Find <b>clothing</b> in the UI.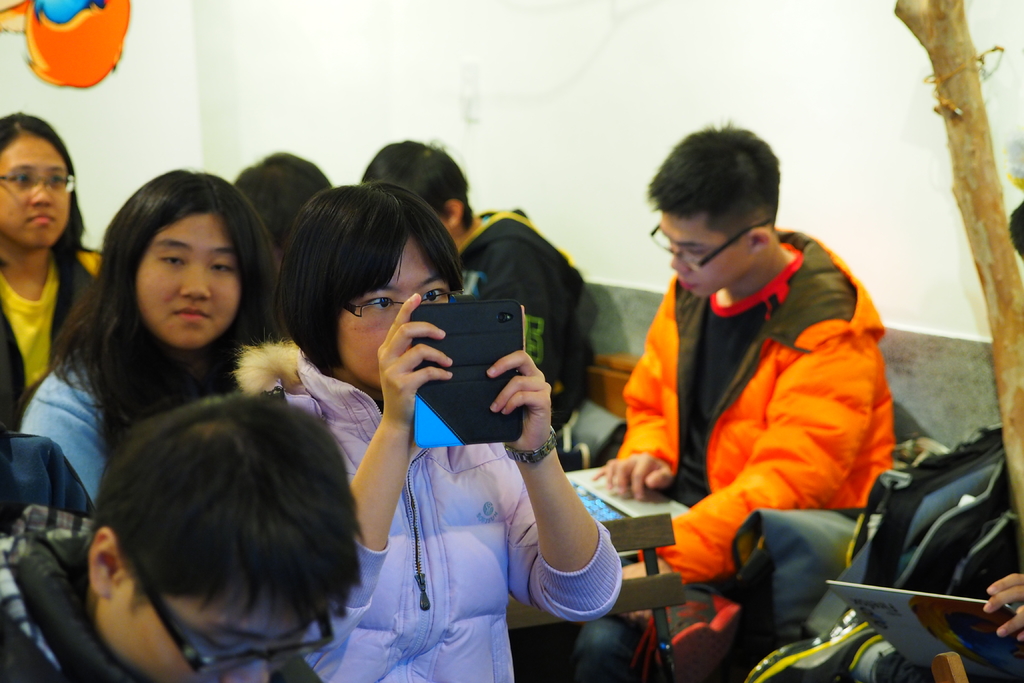
UI element at Rect(1, 242, 100, 434).
